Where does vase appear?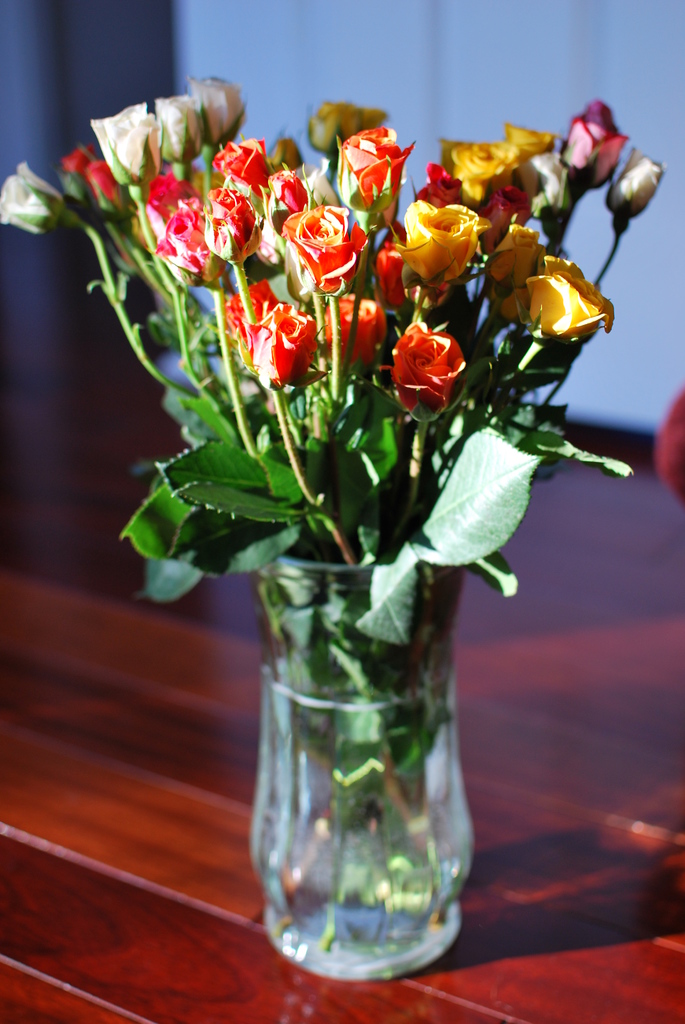
Appears at bbox=[248, 554, 480, 981].
